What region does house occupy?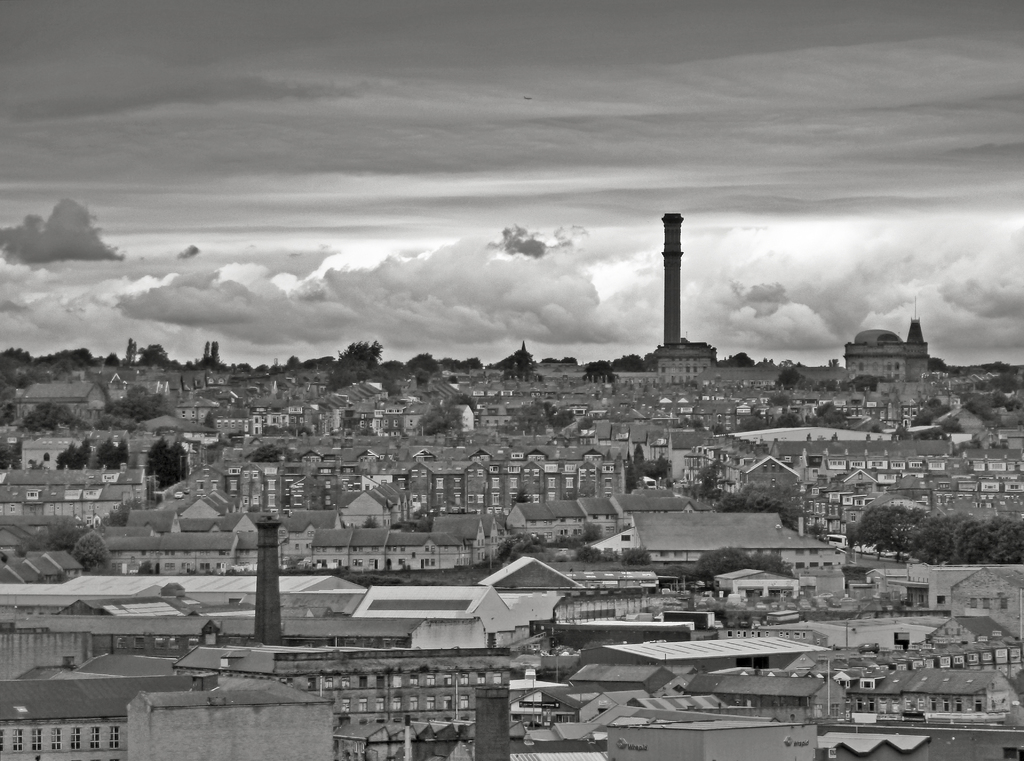
585:511:831:564.
